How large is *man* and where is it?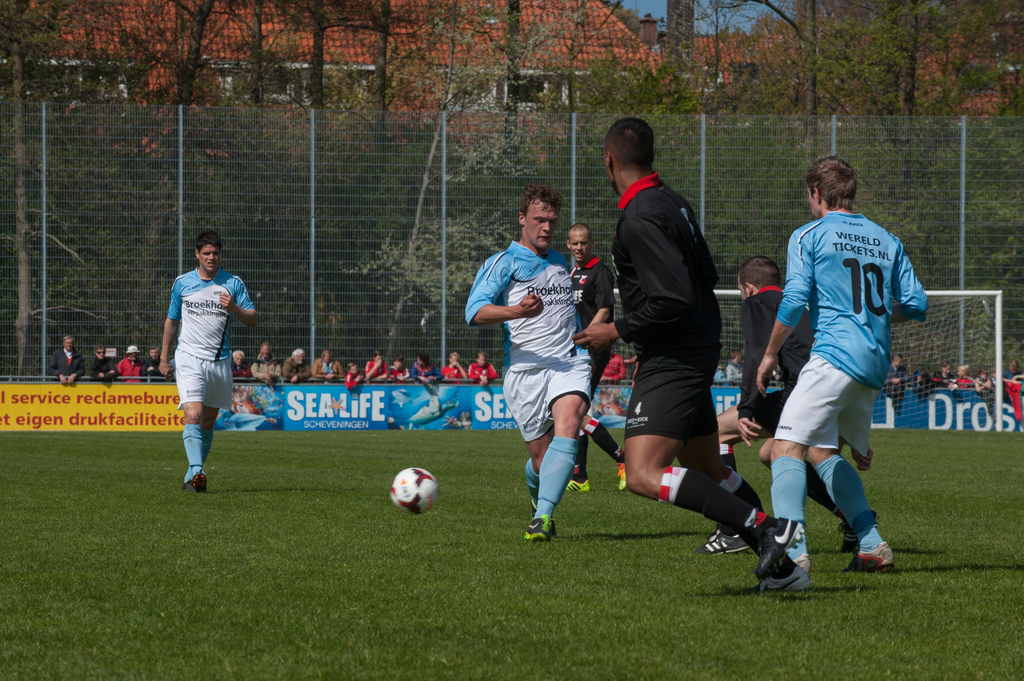
Bounding box: Rect(720, 346, 745, 384).
